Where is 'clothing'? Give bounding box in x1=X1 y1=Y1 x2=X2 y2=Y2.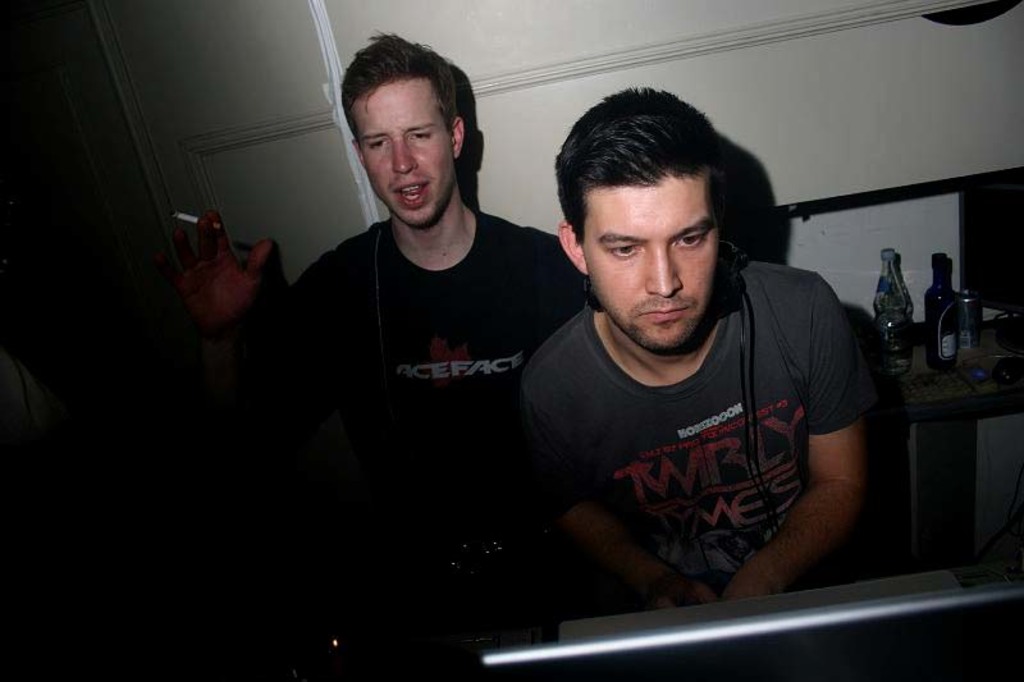
x1=499 y1=256 x2=891 y2=592.
